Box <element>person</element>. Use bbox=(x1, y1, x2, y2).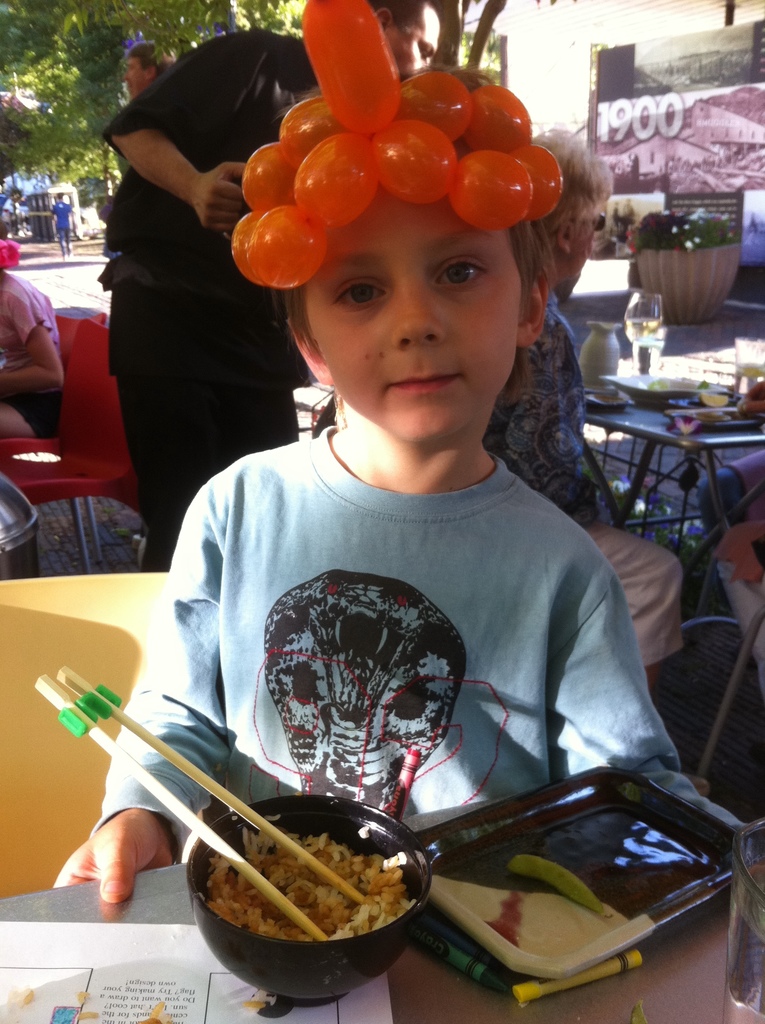
bbox=(97, 0, 430, 554).
